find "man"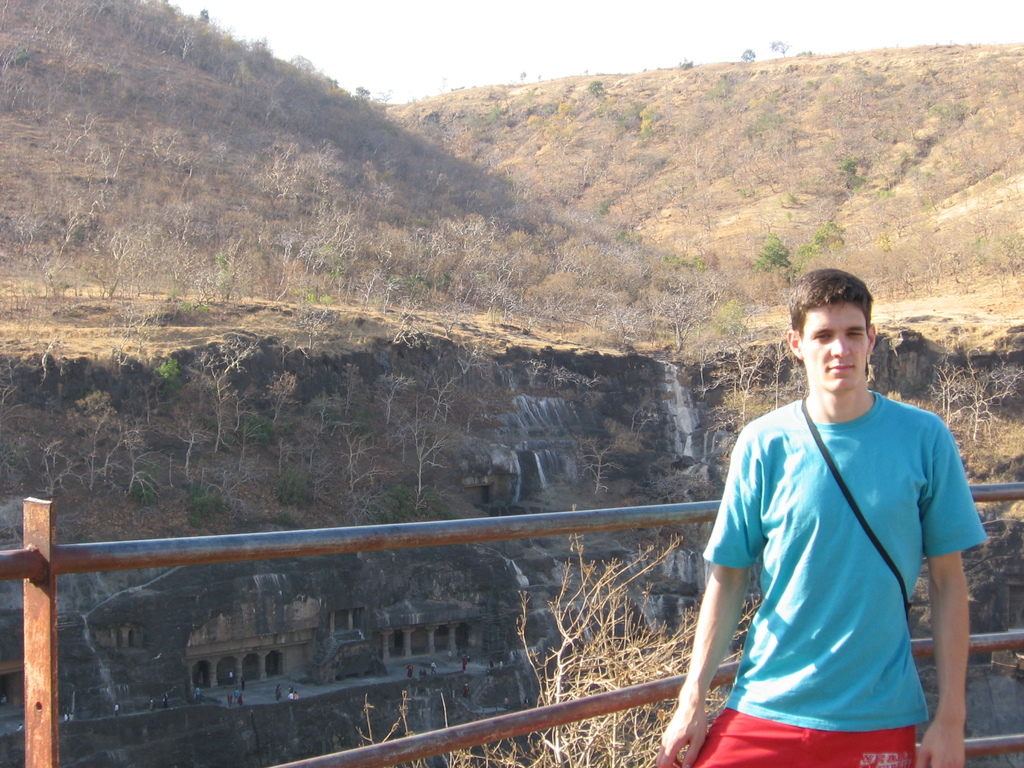
[683, 285, 995, 755]
